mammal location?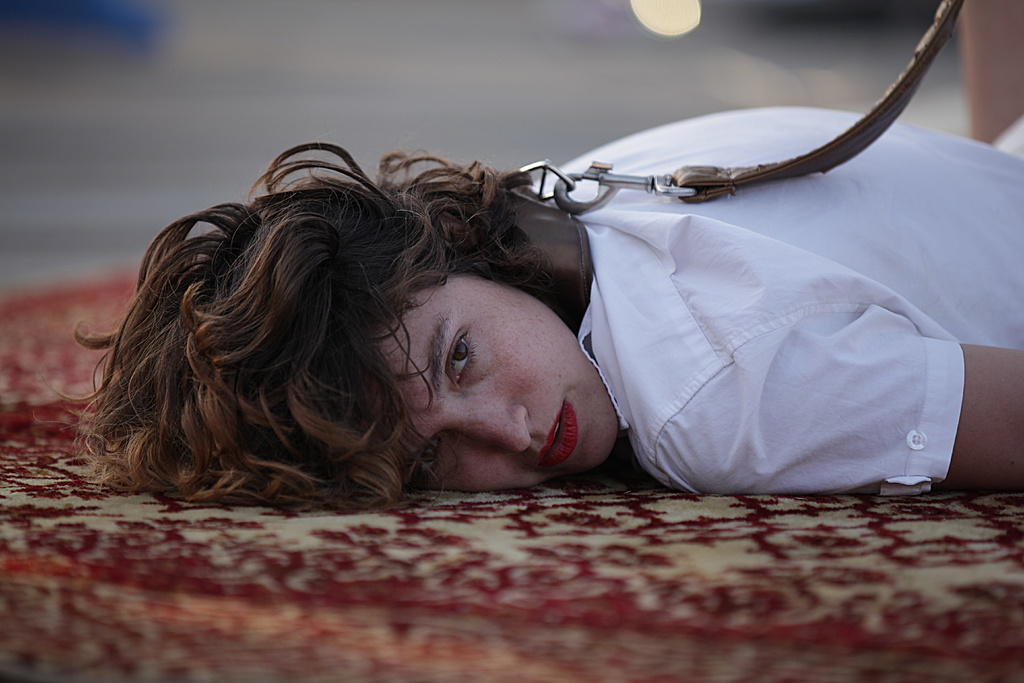
(55, 107, 1023, 511)
